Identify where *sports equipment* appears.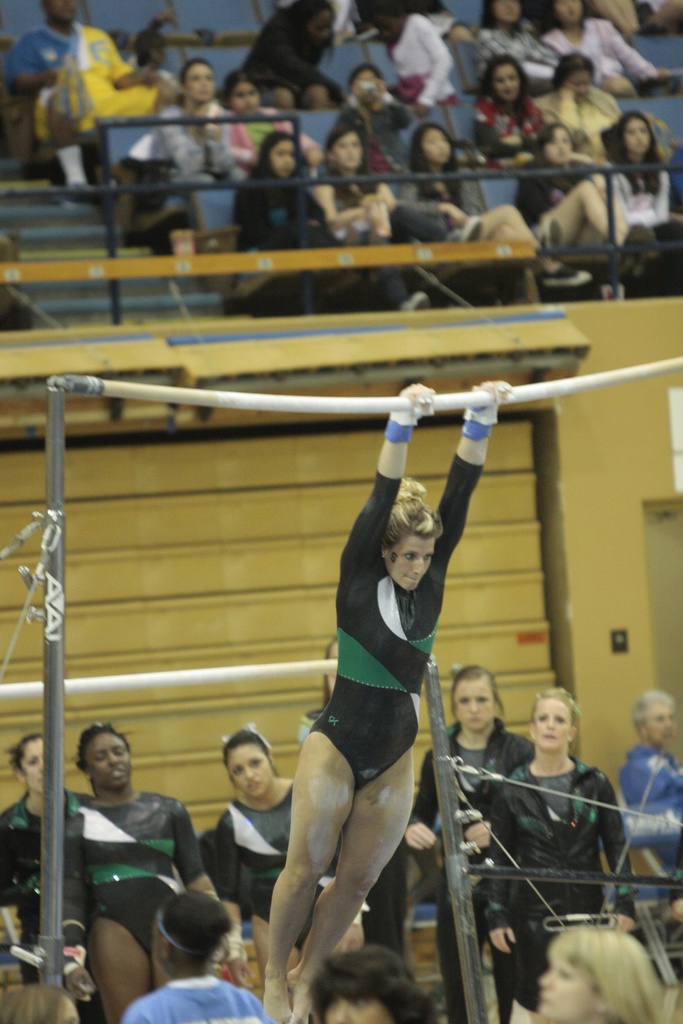
Appears at 47/342/682/998.
